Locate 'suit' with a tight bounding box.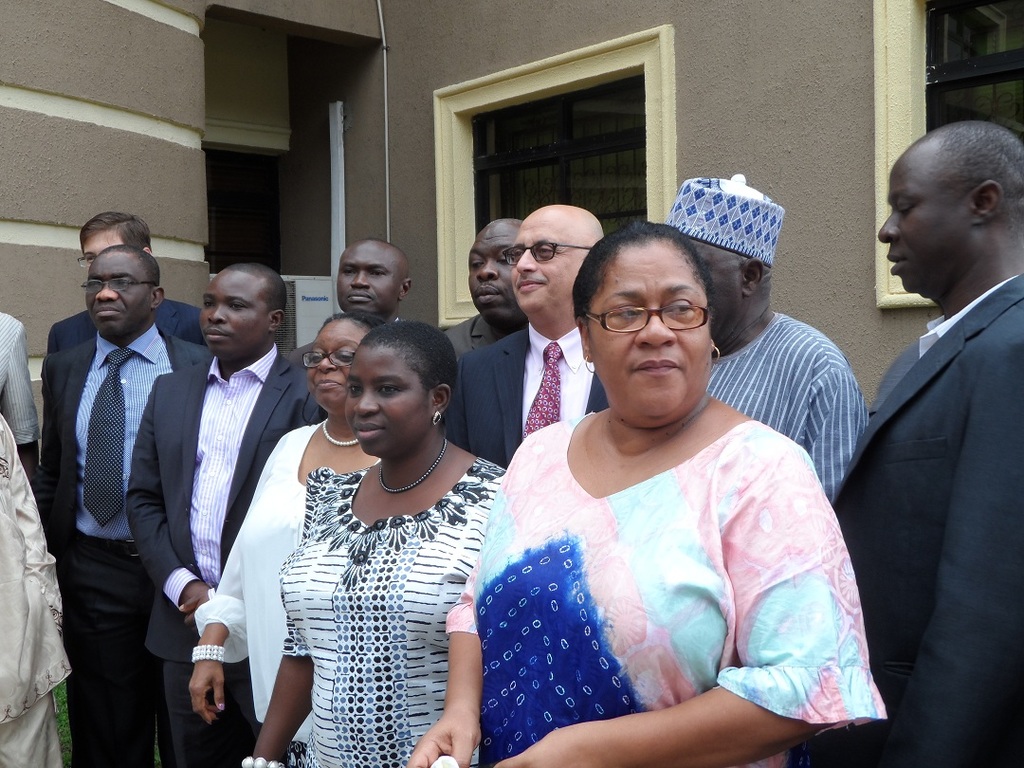
23:209:199:767.
